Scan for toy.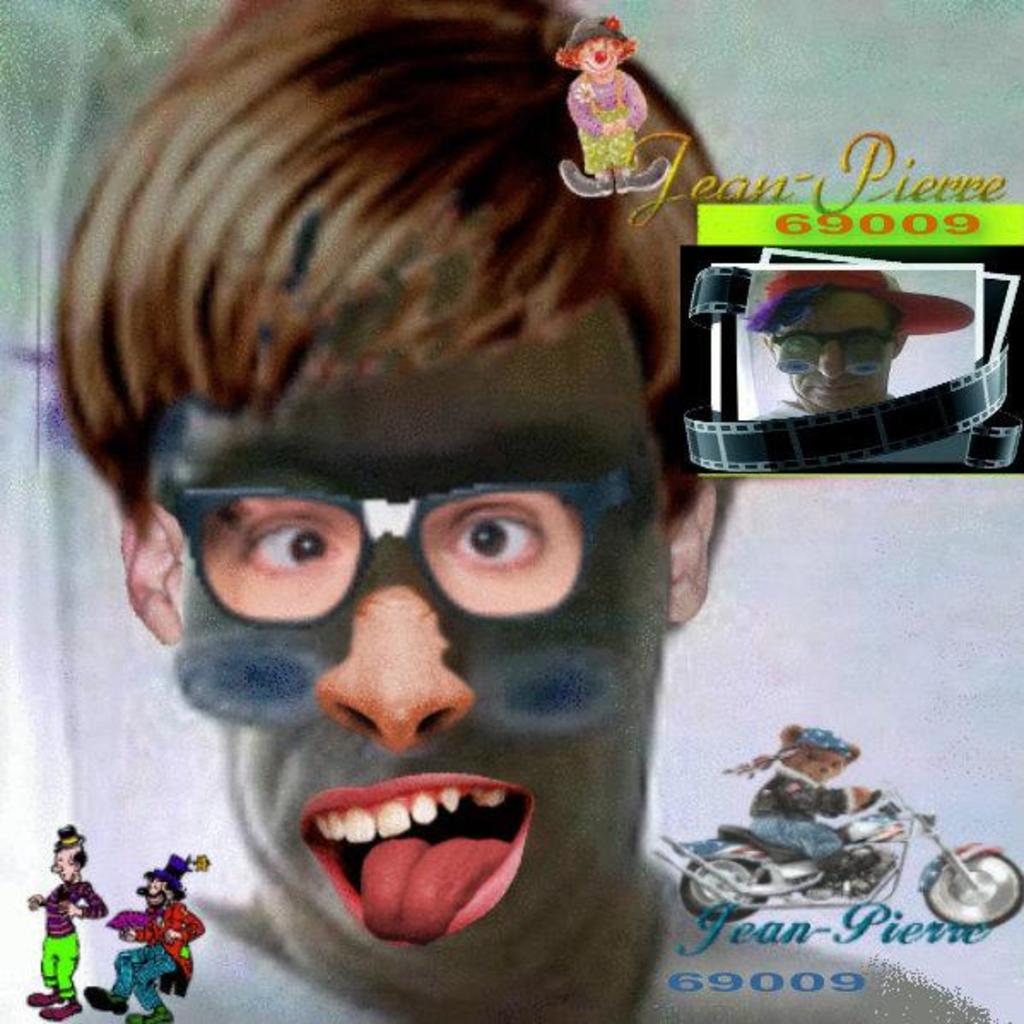
Scan result: (725,723,877,886).
